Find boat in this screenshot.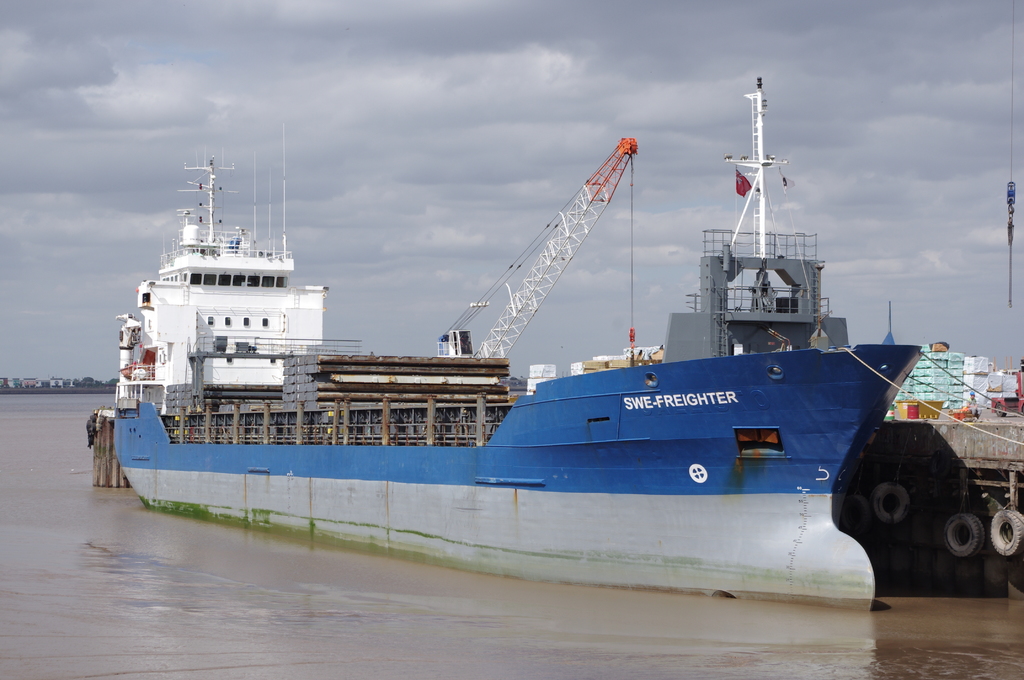
The bounding box for boat is bbox(95, 78, 982, 592).
